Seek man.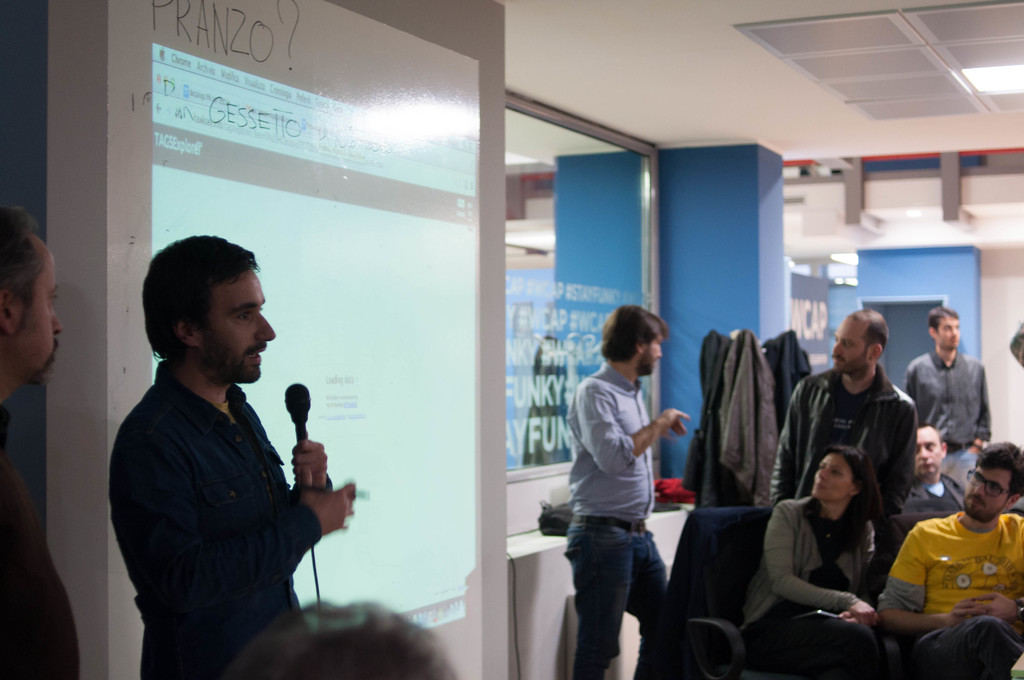
<box>907,311,991,485</box>.
